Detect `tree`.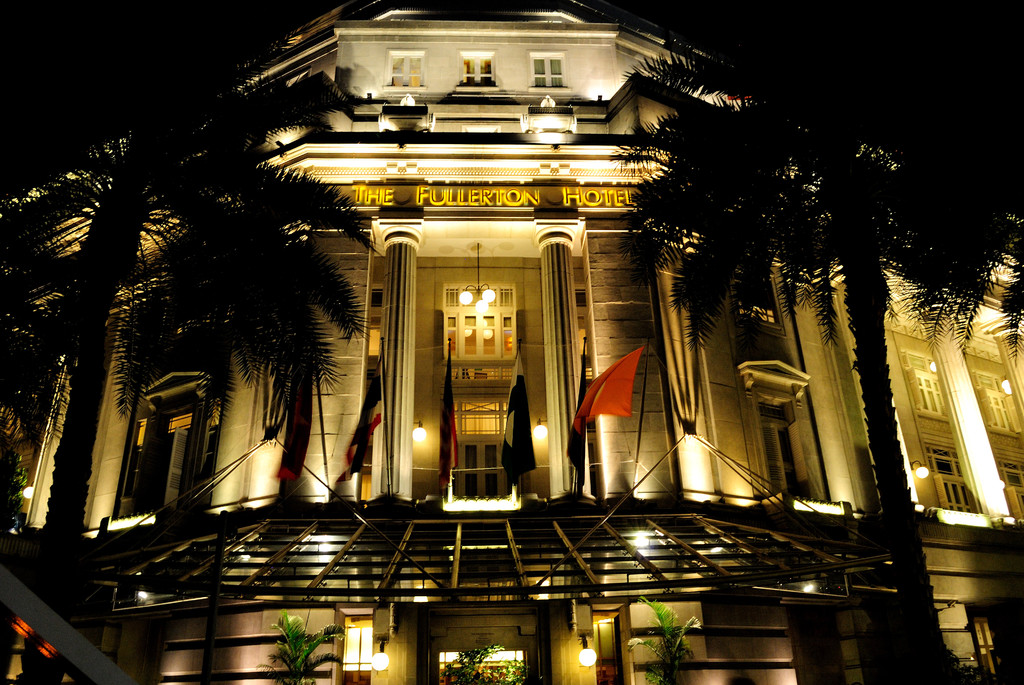
Detected at detection(0, 91, 117, 589).
